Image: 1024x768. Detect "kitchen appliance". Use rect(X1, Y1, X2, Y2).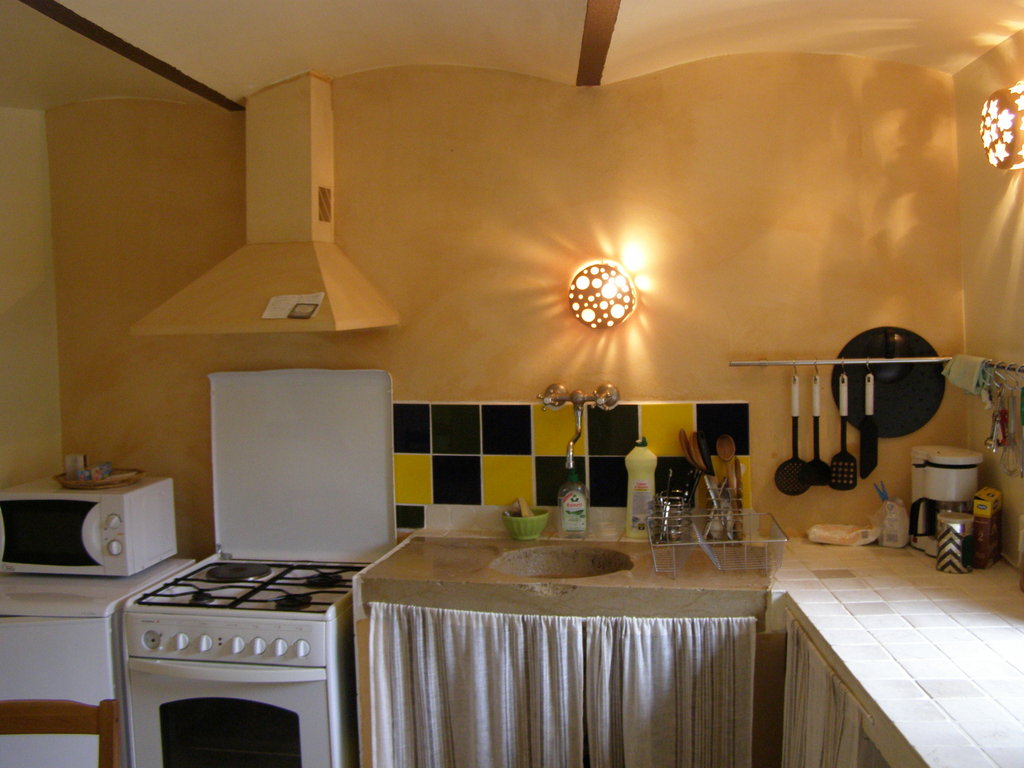
rect(118, 366, 396, 767).
